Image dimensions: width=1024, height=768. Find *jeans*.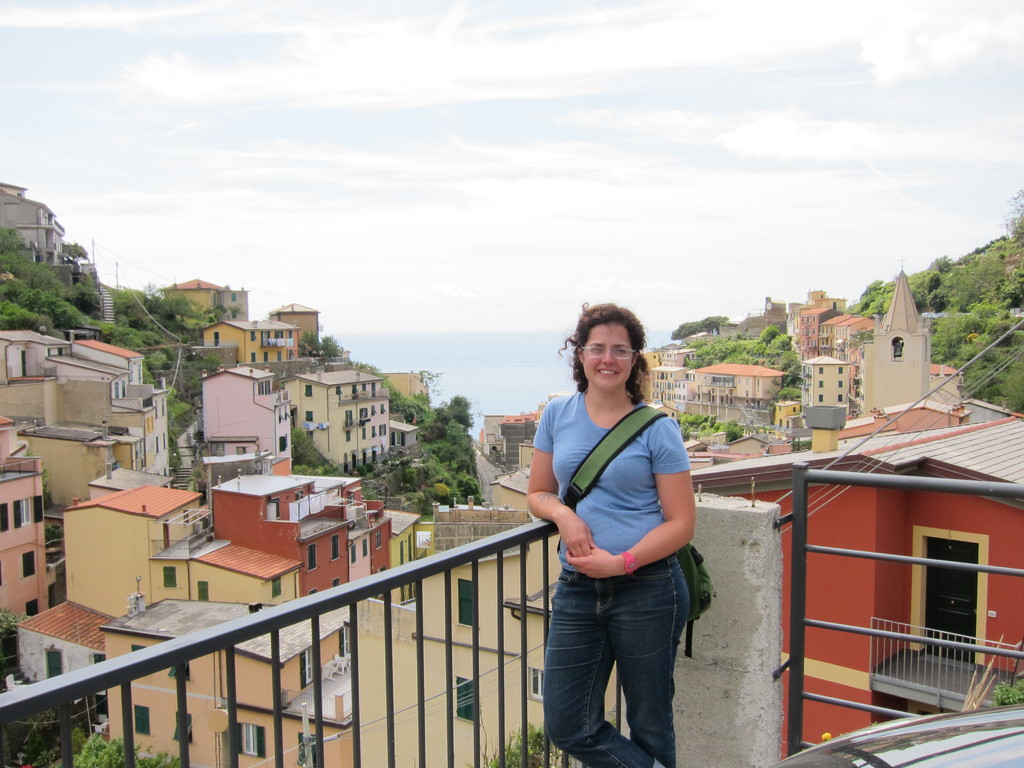
538 565 697 764.
